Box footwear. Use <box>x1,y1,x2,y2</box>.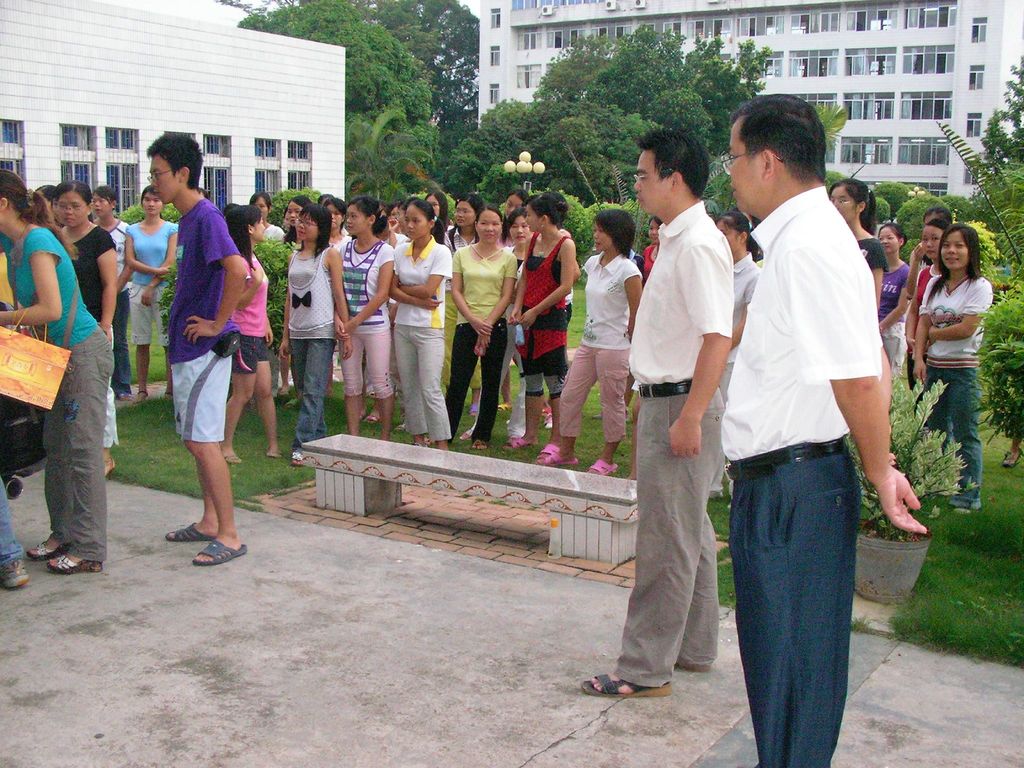
<box>285,400,298,408</box>.
